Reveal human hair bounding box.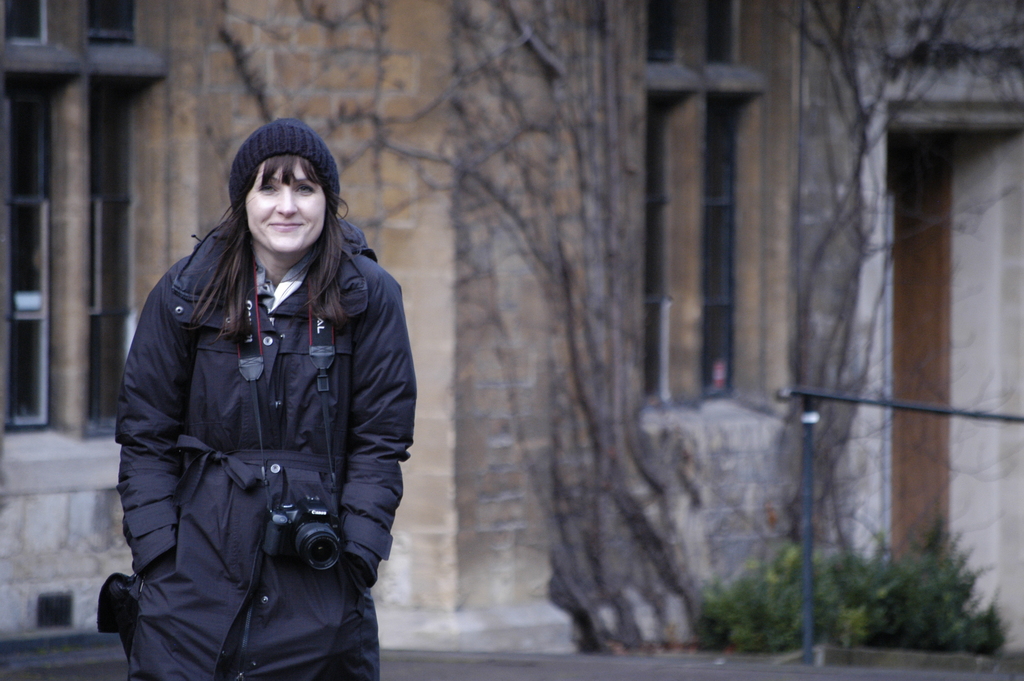
Revealed: {"left": 189, "top": 145, "right": 340, "bottom": 339}.
